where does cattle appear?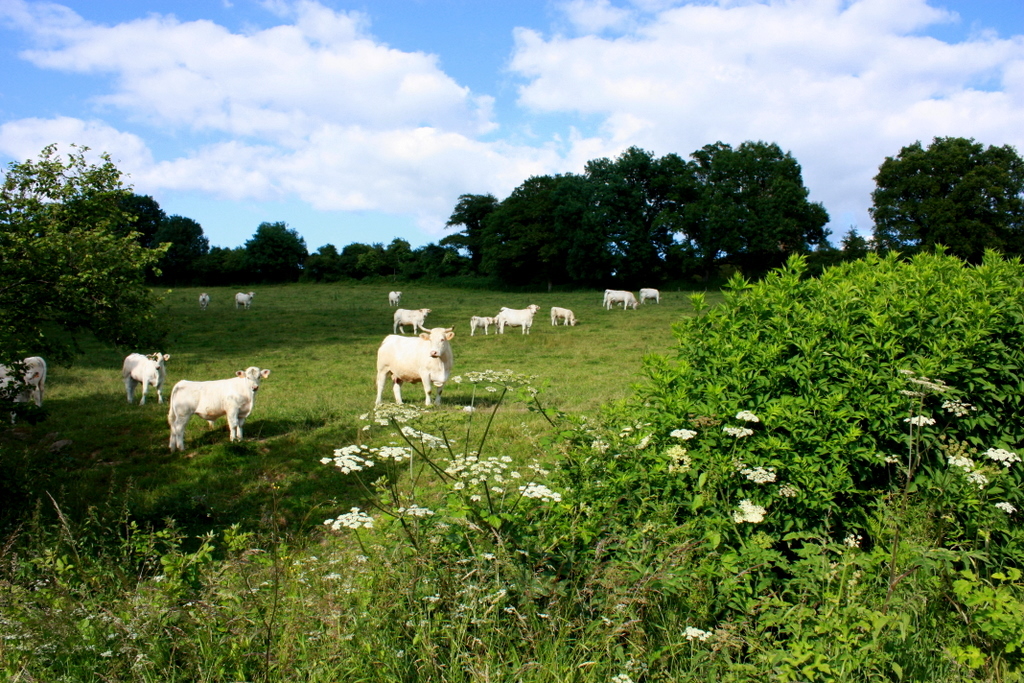
Appears at 120/349/170/406.
